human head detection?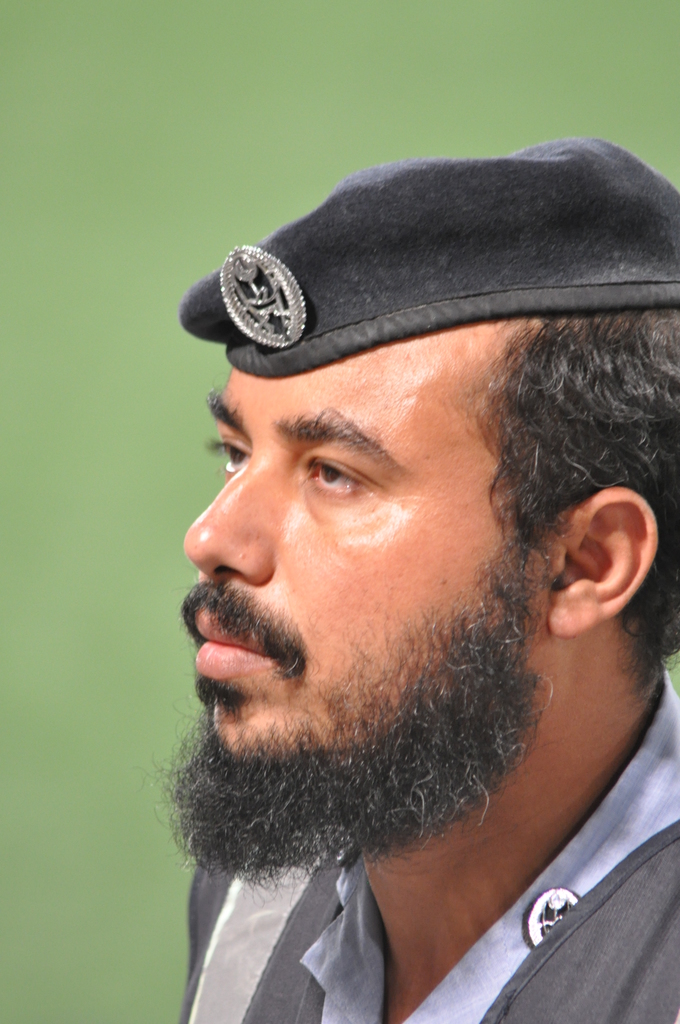
[left=156, top=132, right=679, bottom=864]
